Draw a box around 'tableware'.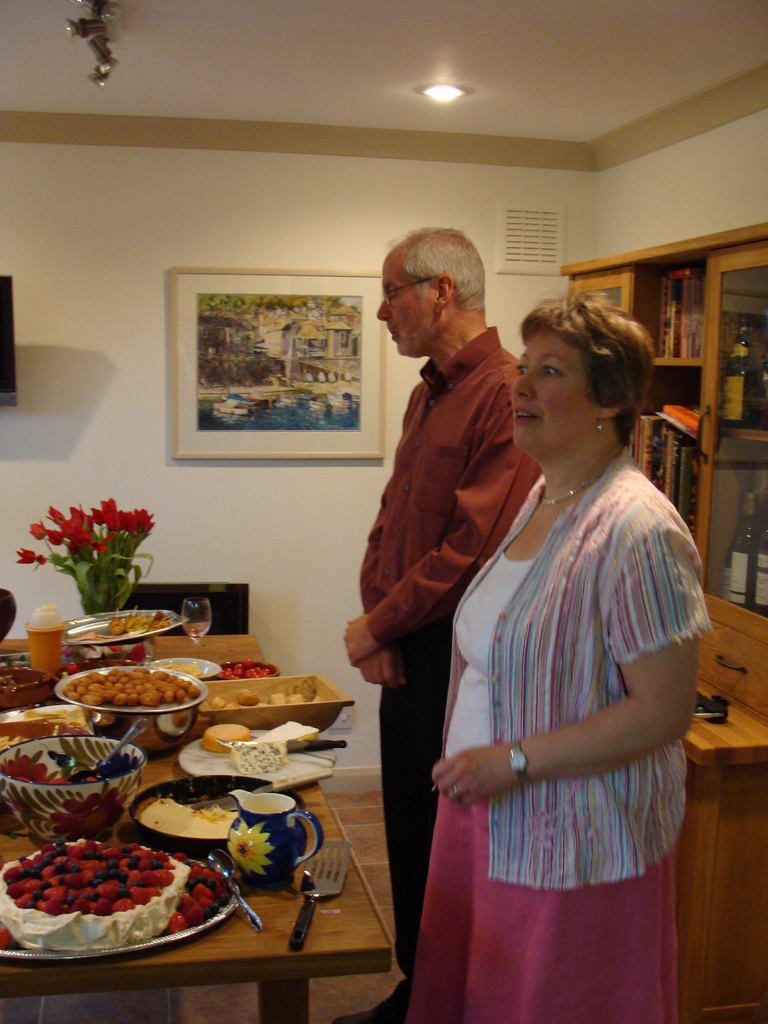
18, 598, 67, 682.
